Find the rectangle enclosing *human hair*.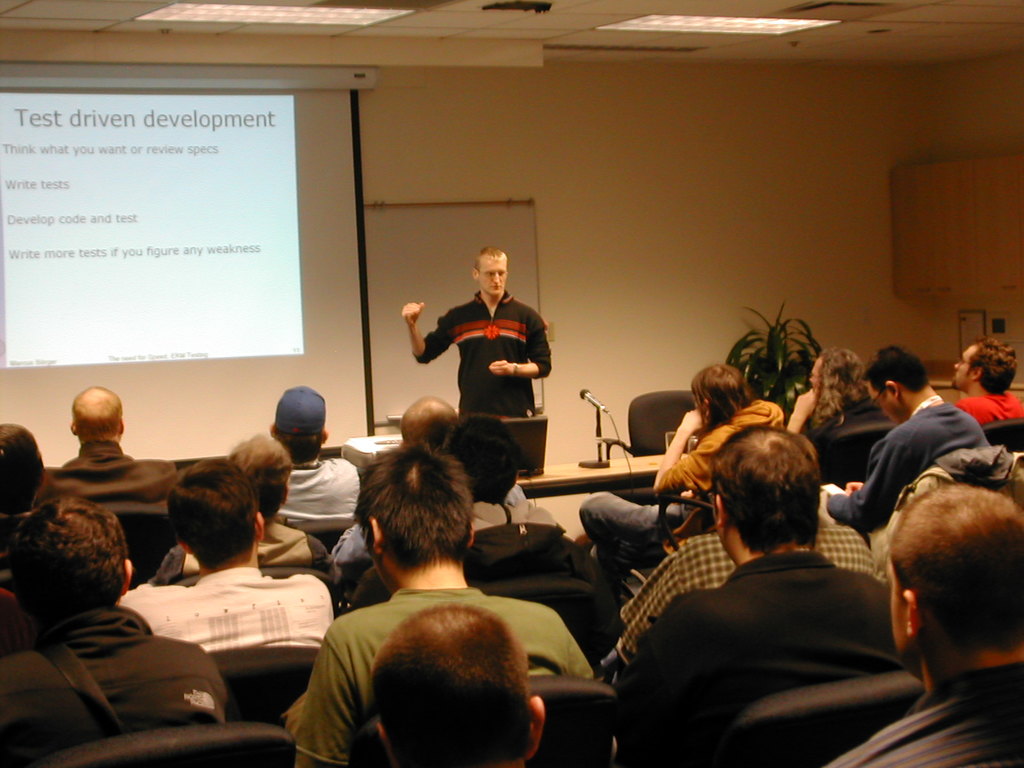
886, 486, 1023, 652.
